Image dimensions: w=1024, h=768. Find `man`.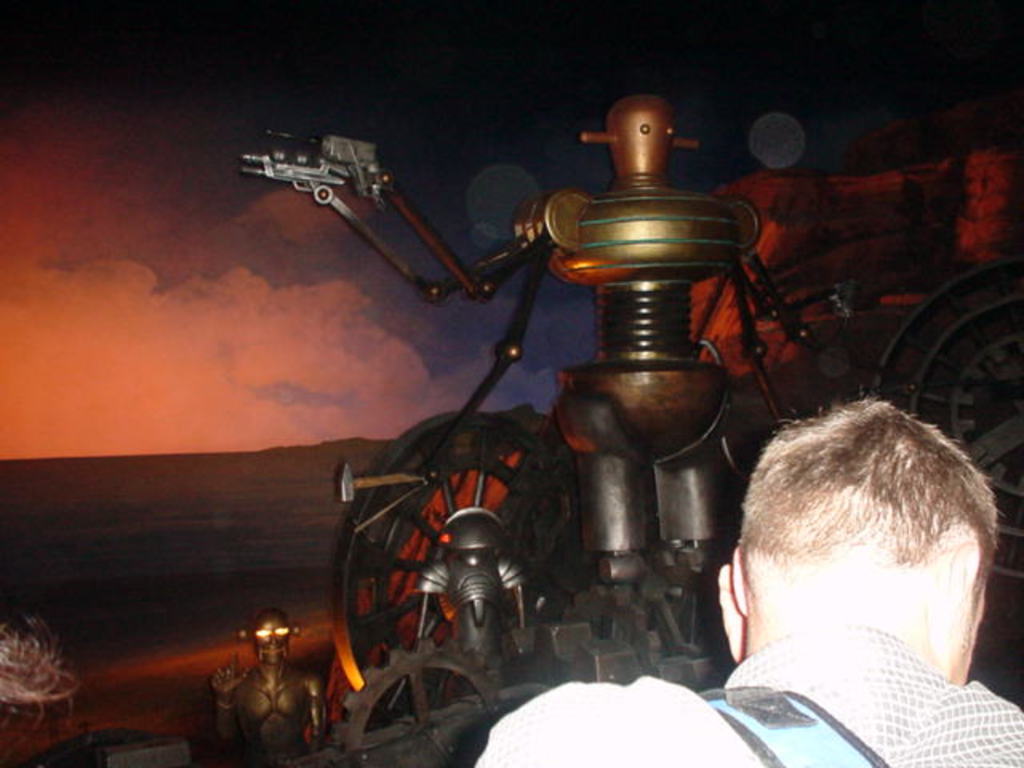
648 384 1023 741.
